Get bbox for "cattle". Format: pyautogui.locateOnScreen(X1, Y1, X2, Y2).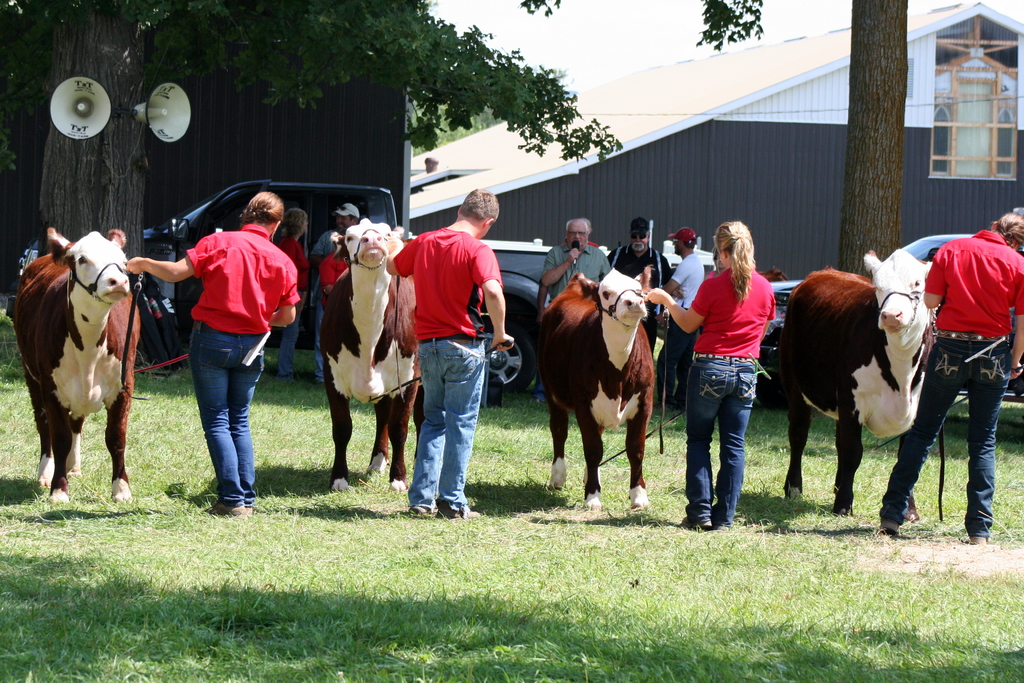
pyautogui.locateOnScreen(538, 265, 653, 514).
